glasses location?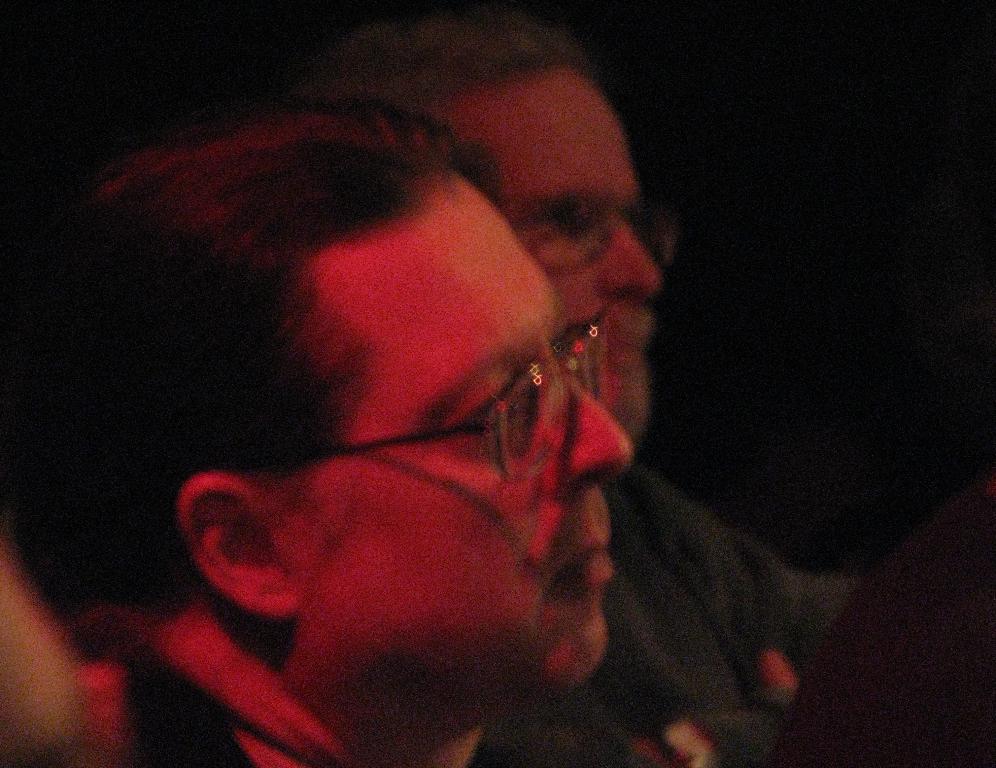
rect(499, 199, 685, 277)
